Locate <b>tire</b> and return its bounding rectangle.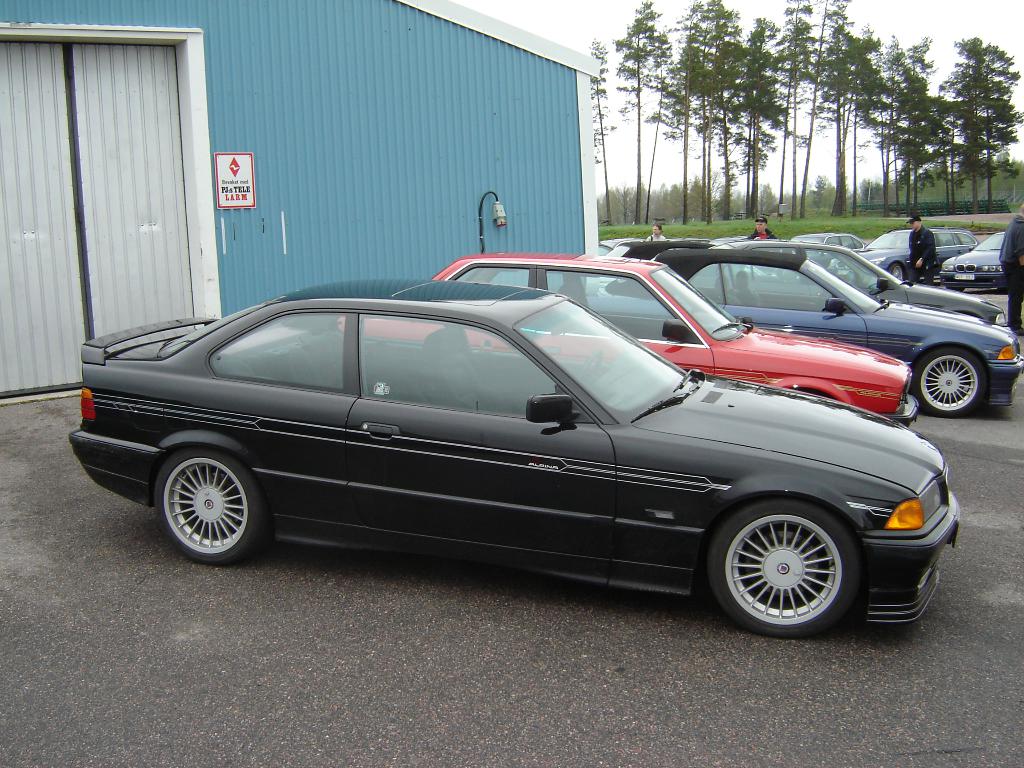
(707, 505, 867, 631).
